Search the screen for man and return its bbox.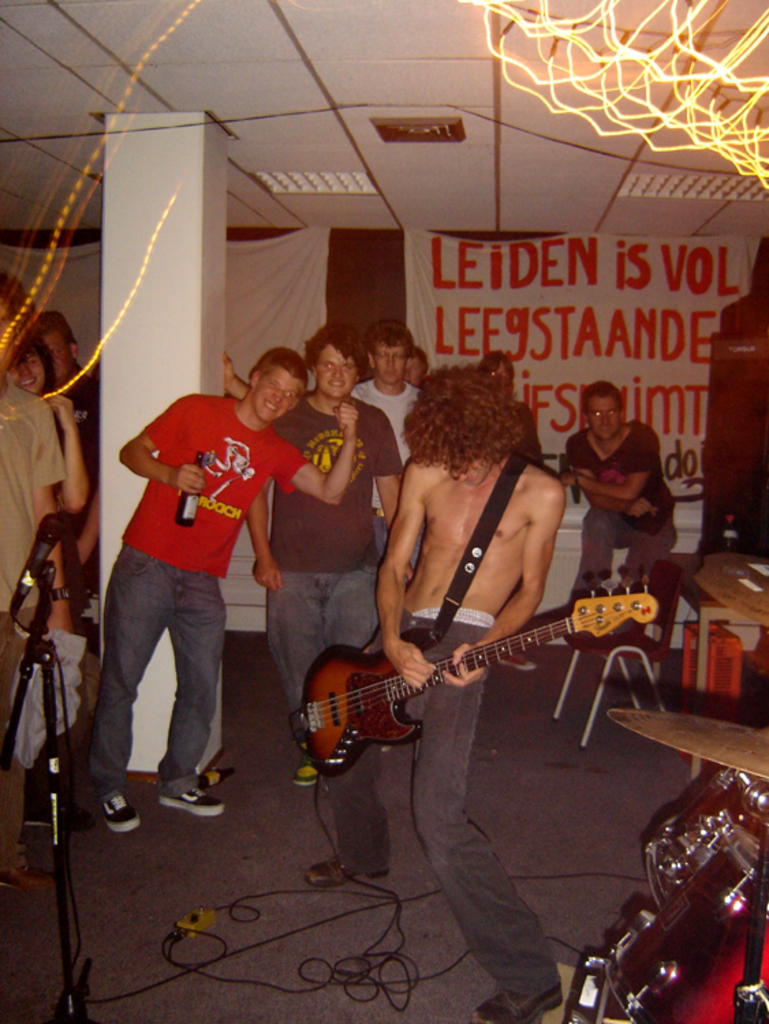
Found: {"x1": 355, "y1": 324, "x2": 425, "y2": 558}.
